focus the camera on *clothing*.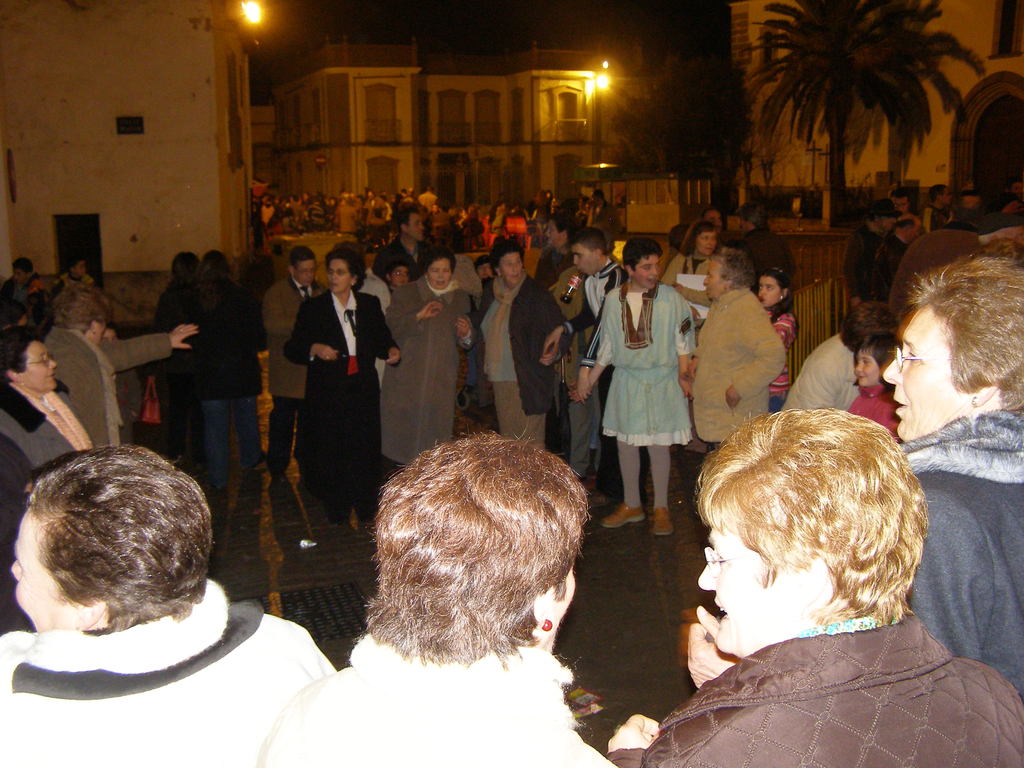
Focus region: x1=43 y1=318 x2=173 y2=442.
